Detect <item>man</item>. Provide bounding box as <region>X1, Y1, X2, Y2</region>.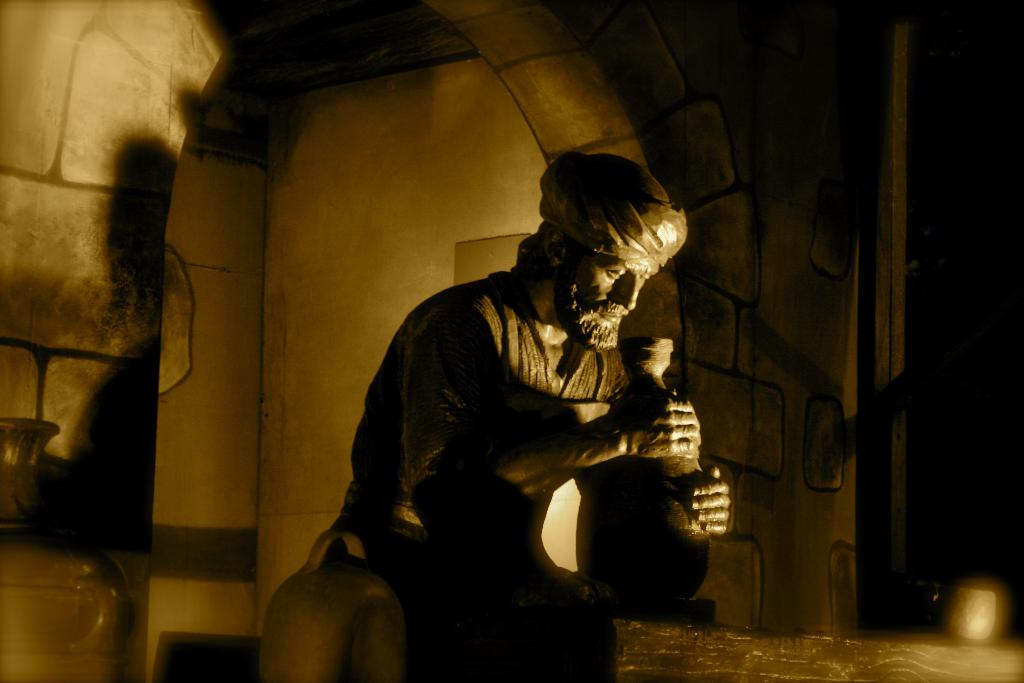
<region>286, 146, 748, 645</region>.
